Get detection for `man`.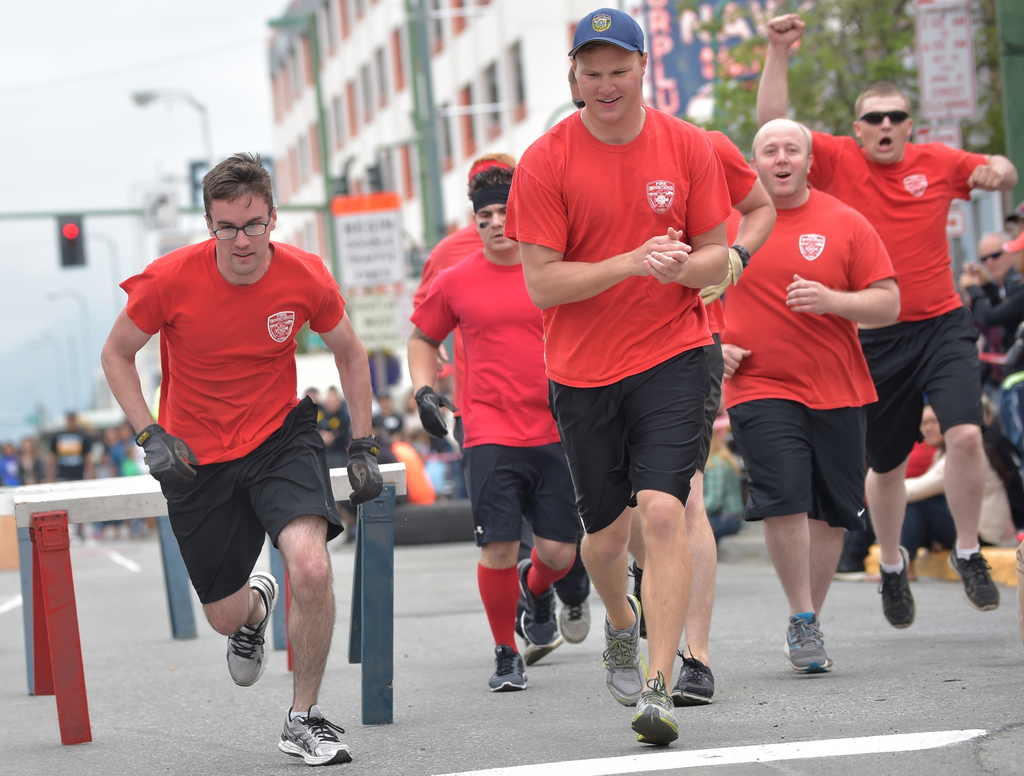
Detection: 565:56:781:697.
